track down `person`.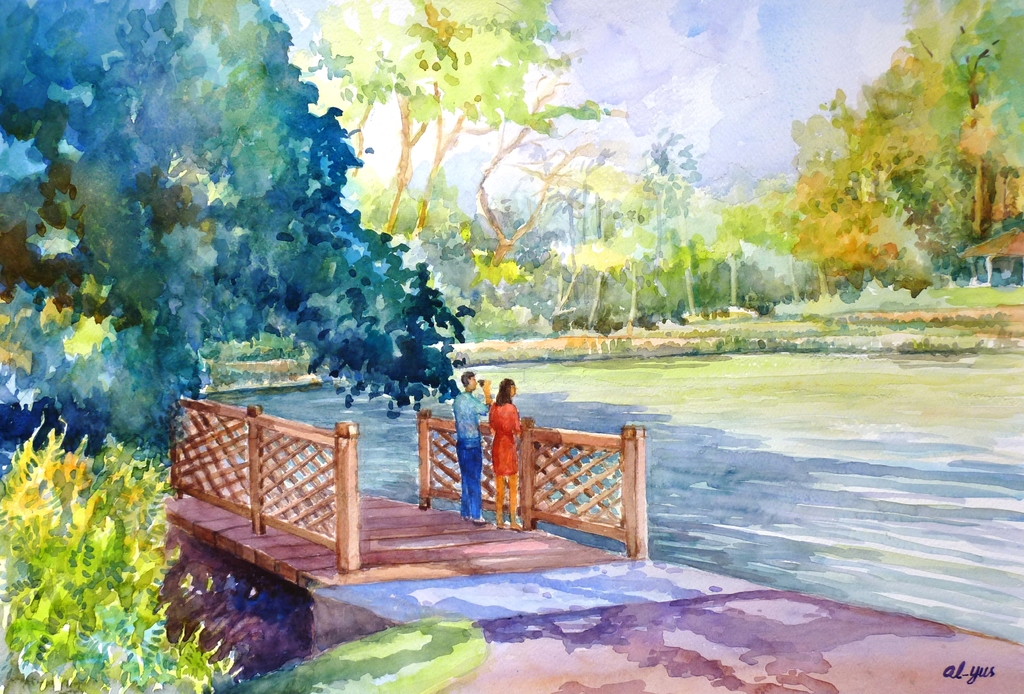
Tracked to (left=484, top=367, right=526, bottom=517).
